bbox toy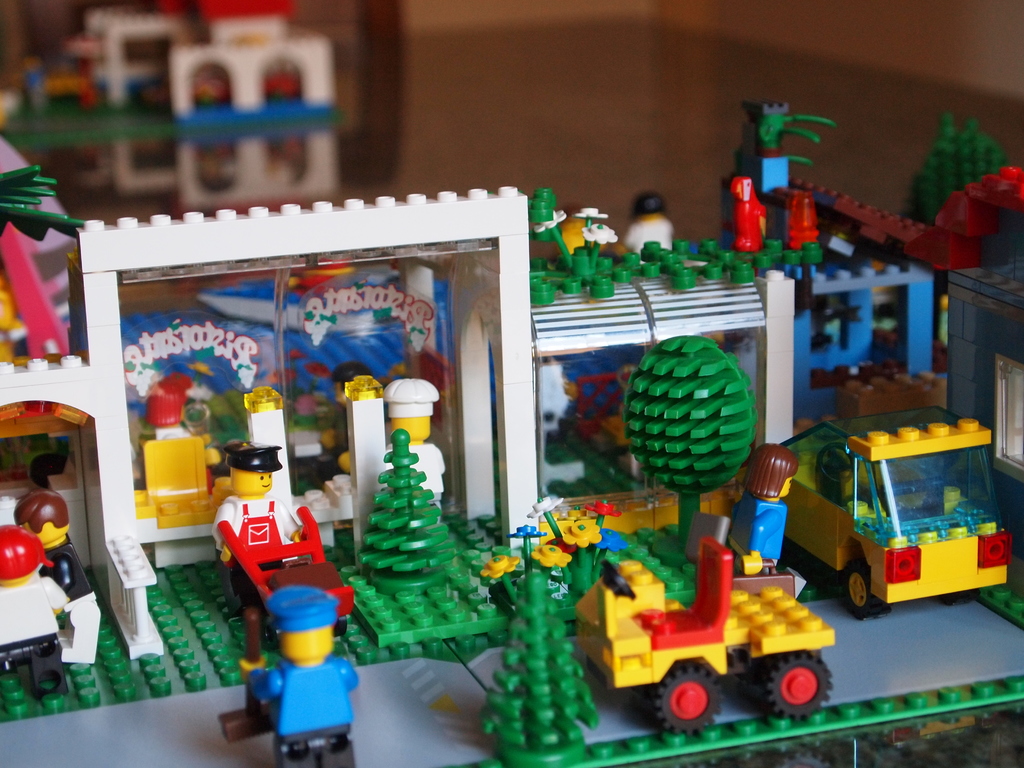
[244,588,362,767]
